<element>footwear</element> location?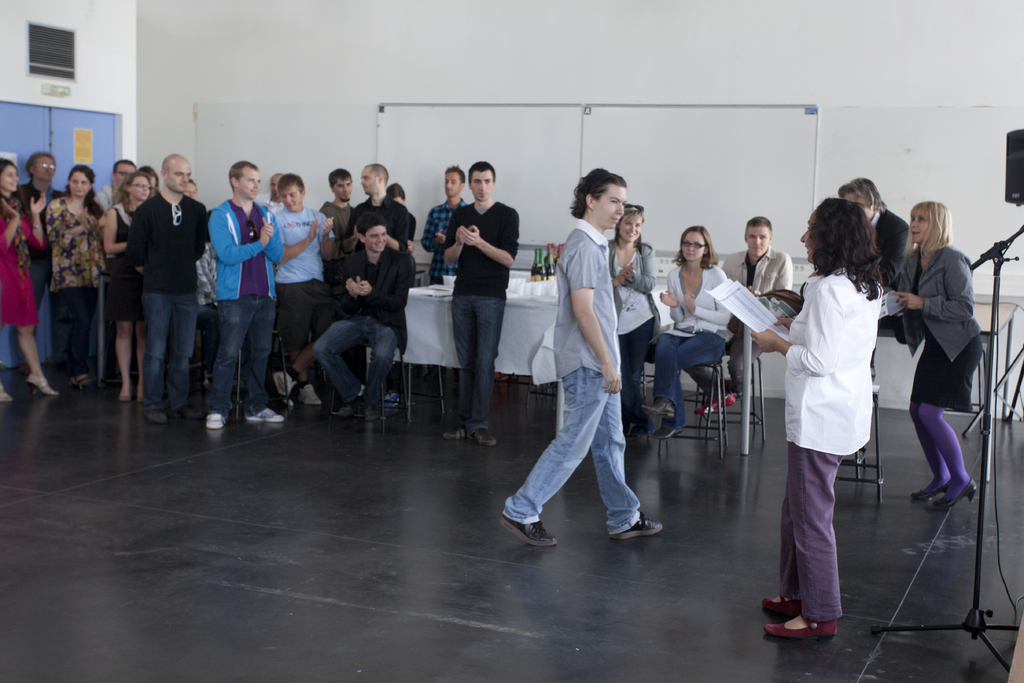
245 407 285 423
